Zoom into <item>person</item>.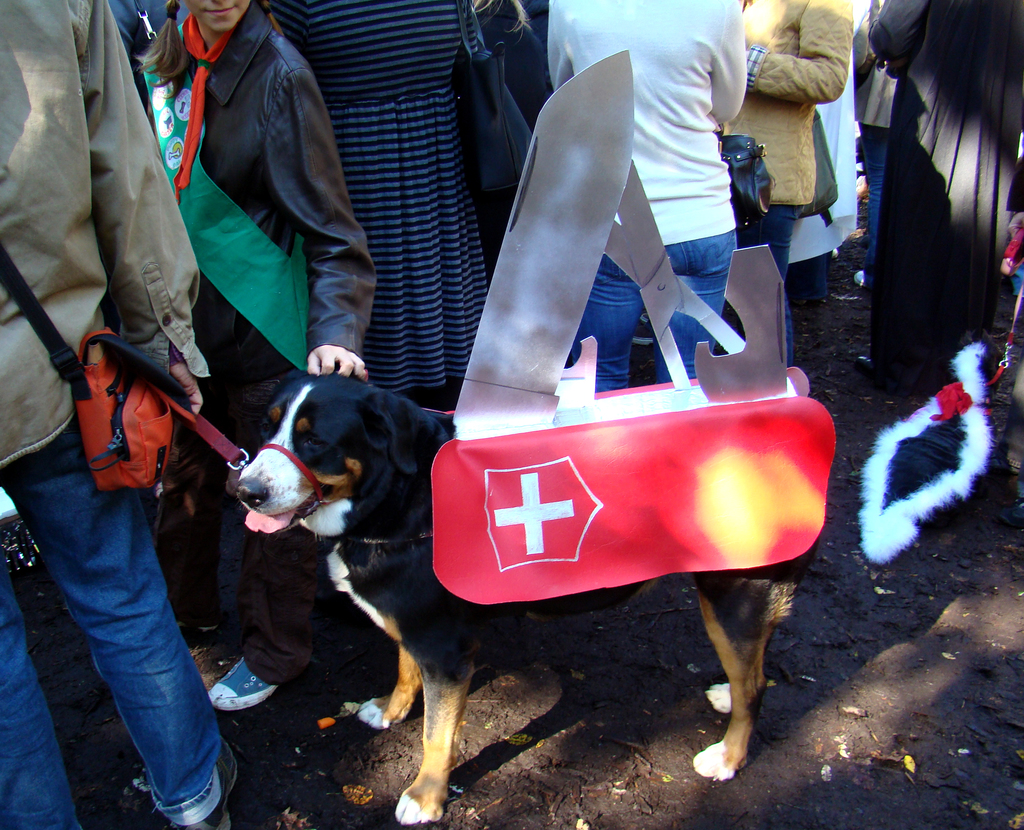
Zoom target: select_region(129, 0, 383, 709).
